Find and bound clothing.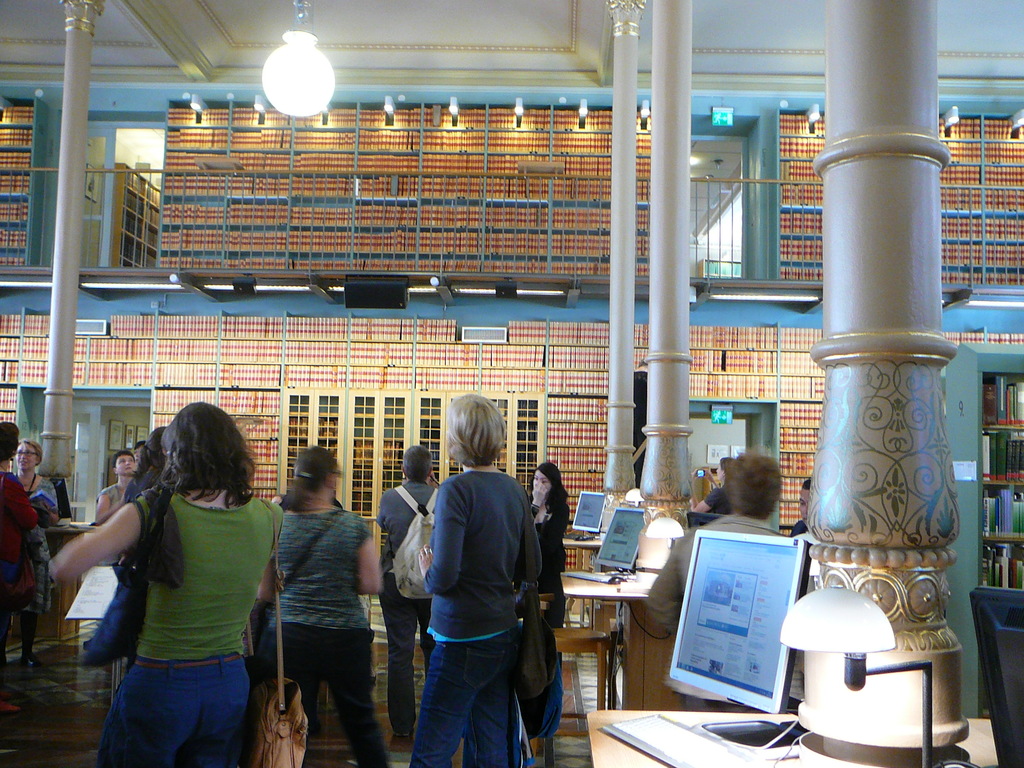
Bound: select_region(258, 503, 389, 767).
